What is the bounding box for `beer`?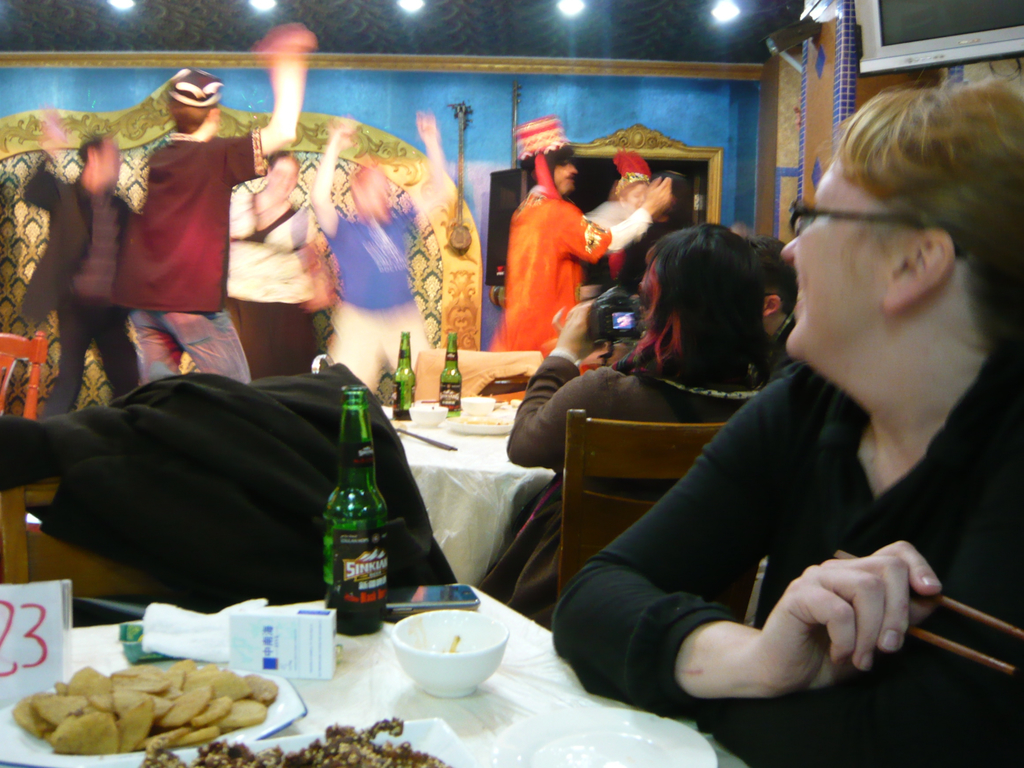
[436,335,465,412].
